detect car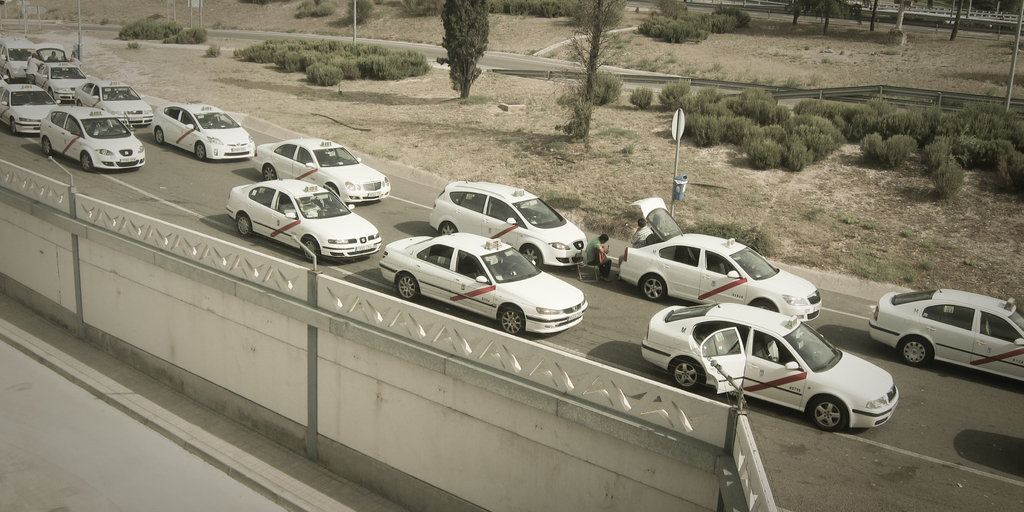
pyautogui.locateOnScreen(252, 132, 392, 210)
